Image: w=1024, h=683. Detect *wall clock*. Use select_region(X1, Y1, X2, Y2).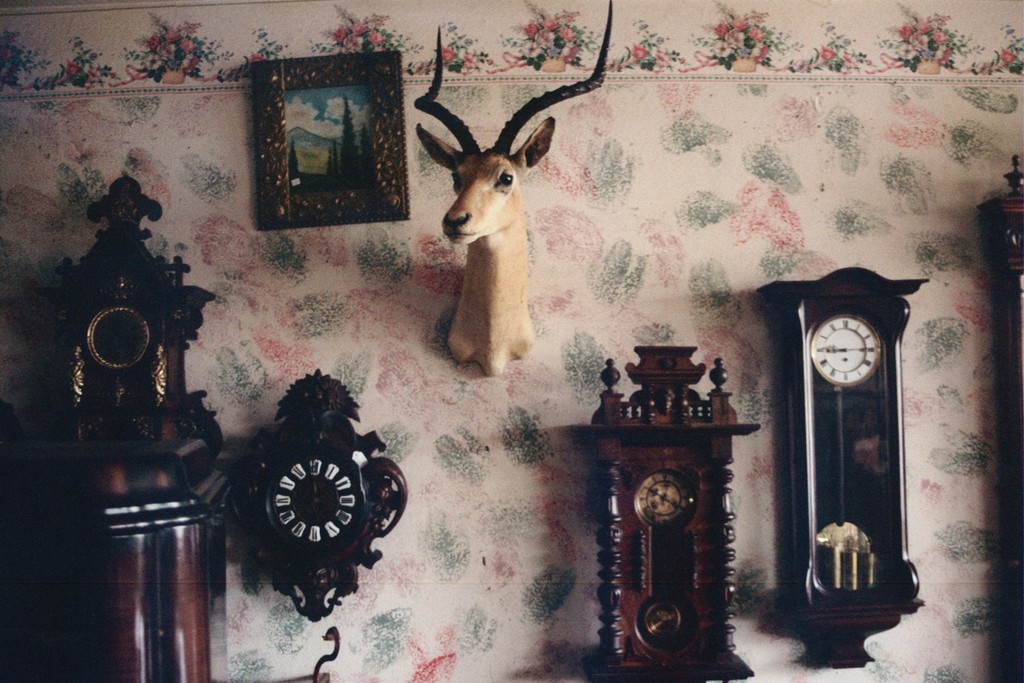
select_region(583, 342, 755, 682).
